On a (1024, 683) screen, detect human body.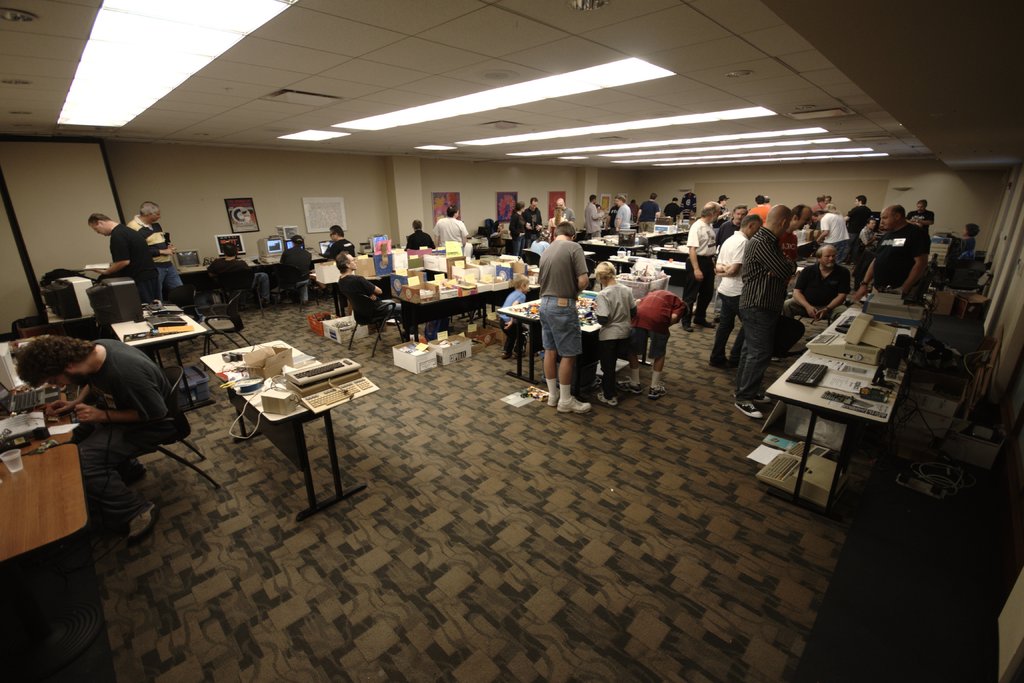
Rect(337, 254, 403, 323).
